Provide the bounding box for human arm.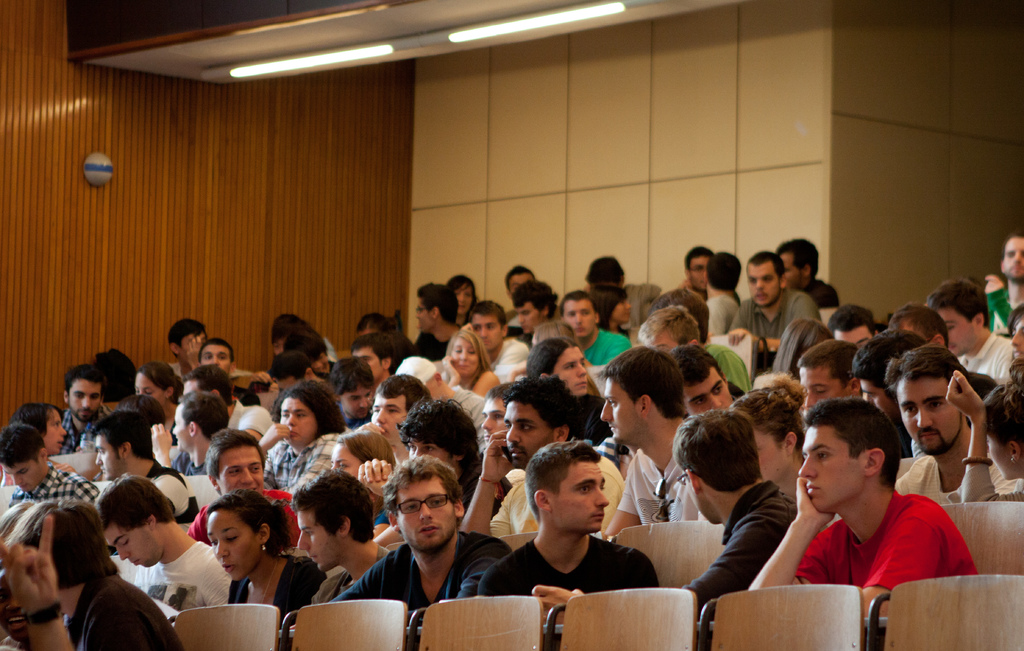
946,371,1021,501.
